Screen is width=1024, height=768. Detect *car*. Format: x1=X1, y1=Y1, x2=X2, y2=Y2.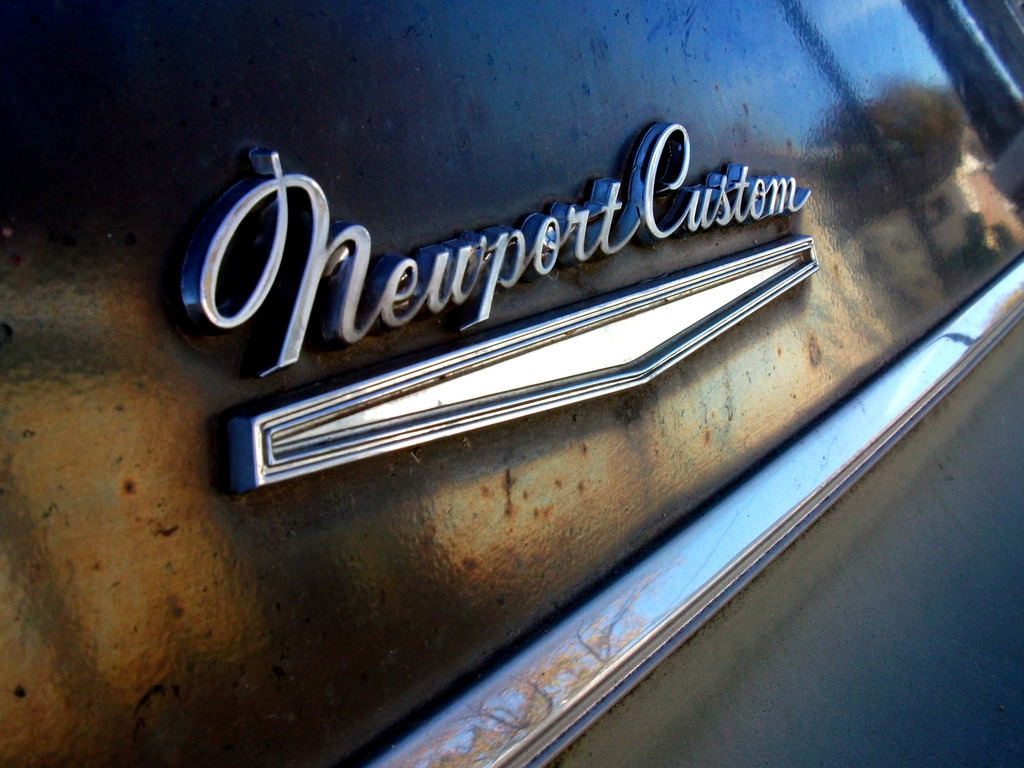
x1=0, y1=0, x2=1023, y2=767.
